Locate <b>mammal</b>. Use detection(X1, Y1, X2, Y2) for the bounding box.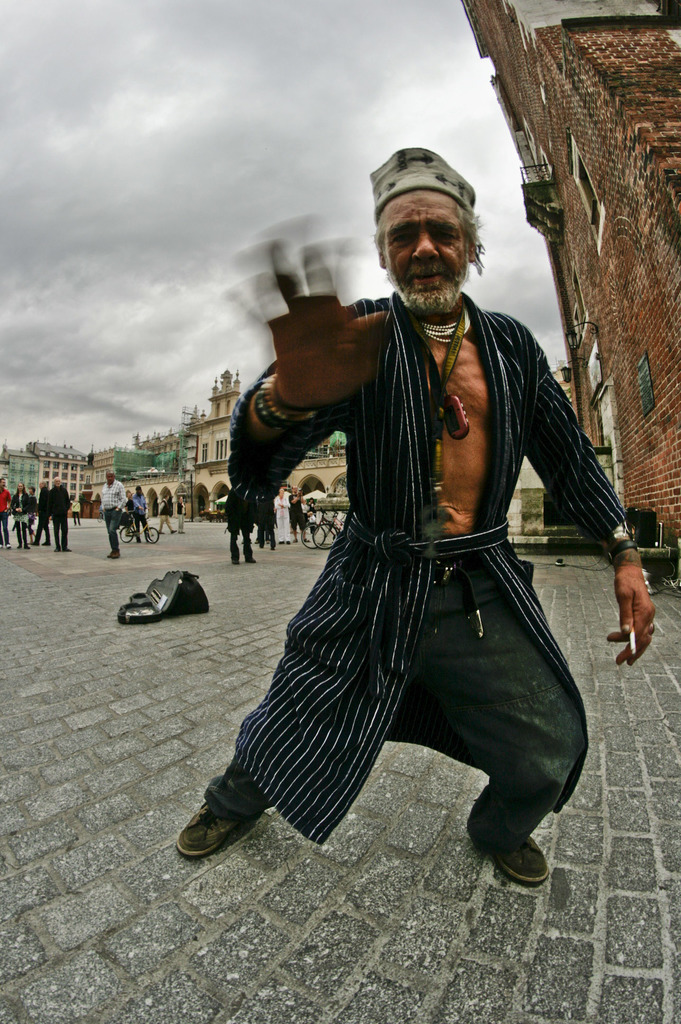
detection(99, 471, 127, 558).
